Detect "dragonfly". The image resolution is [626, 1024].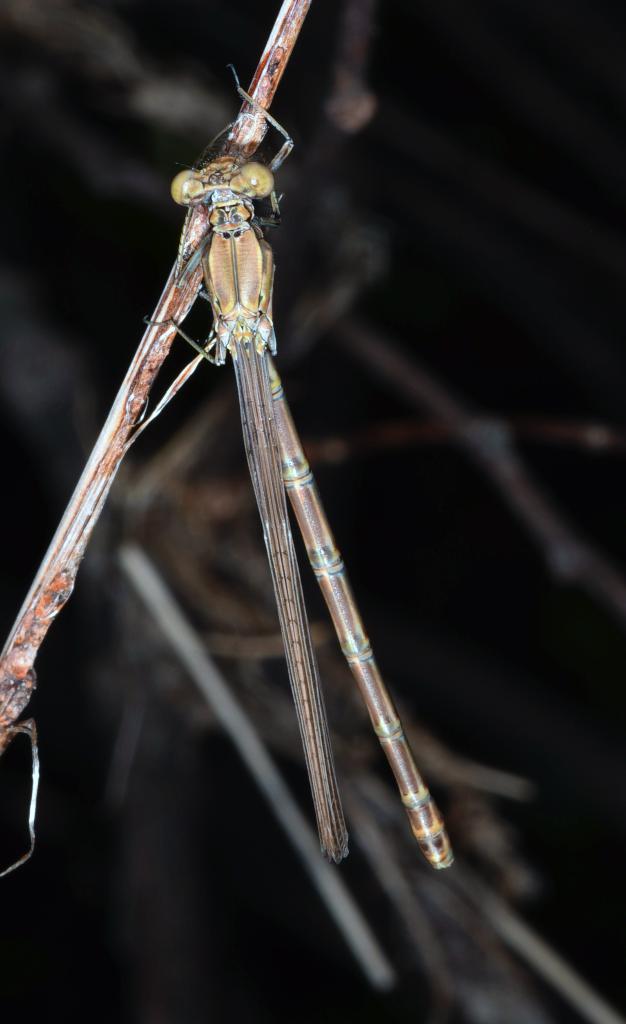
x1=145, y1=67, x2=460, y2=867.
